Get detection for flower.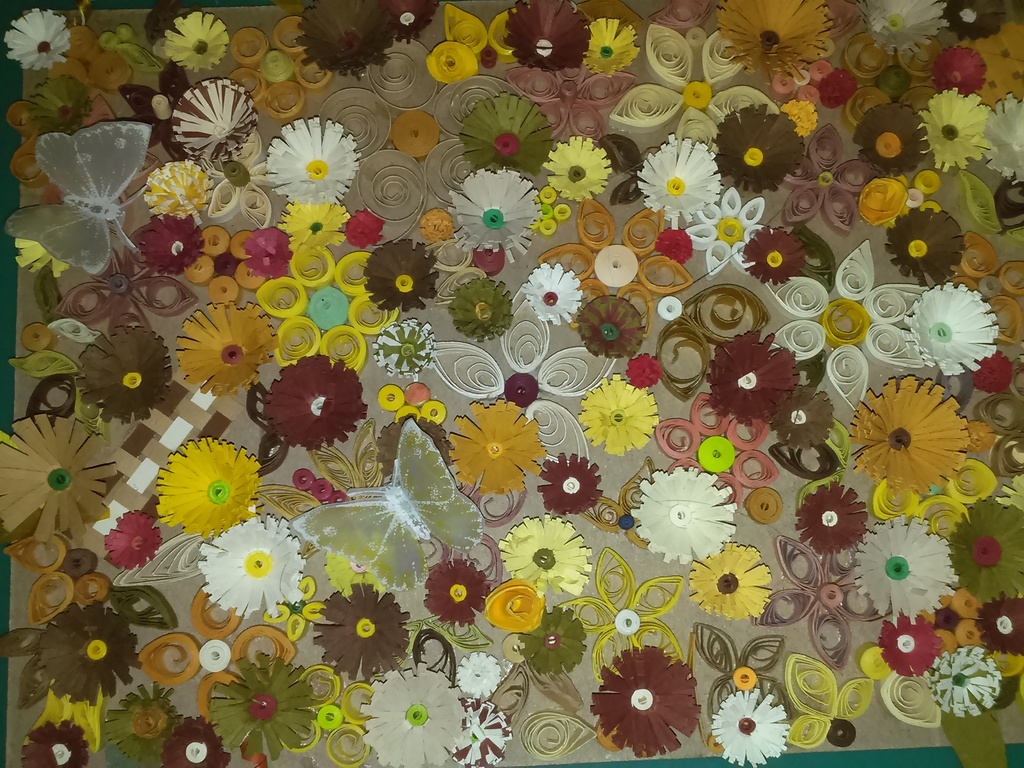
Detection: x1=824 y1=66 x2=855 y2=108.
